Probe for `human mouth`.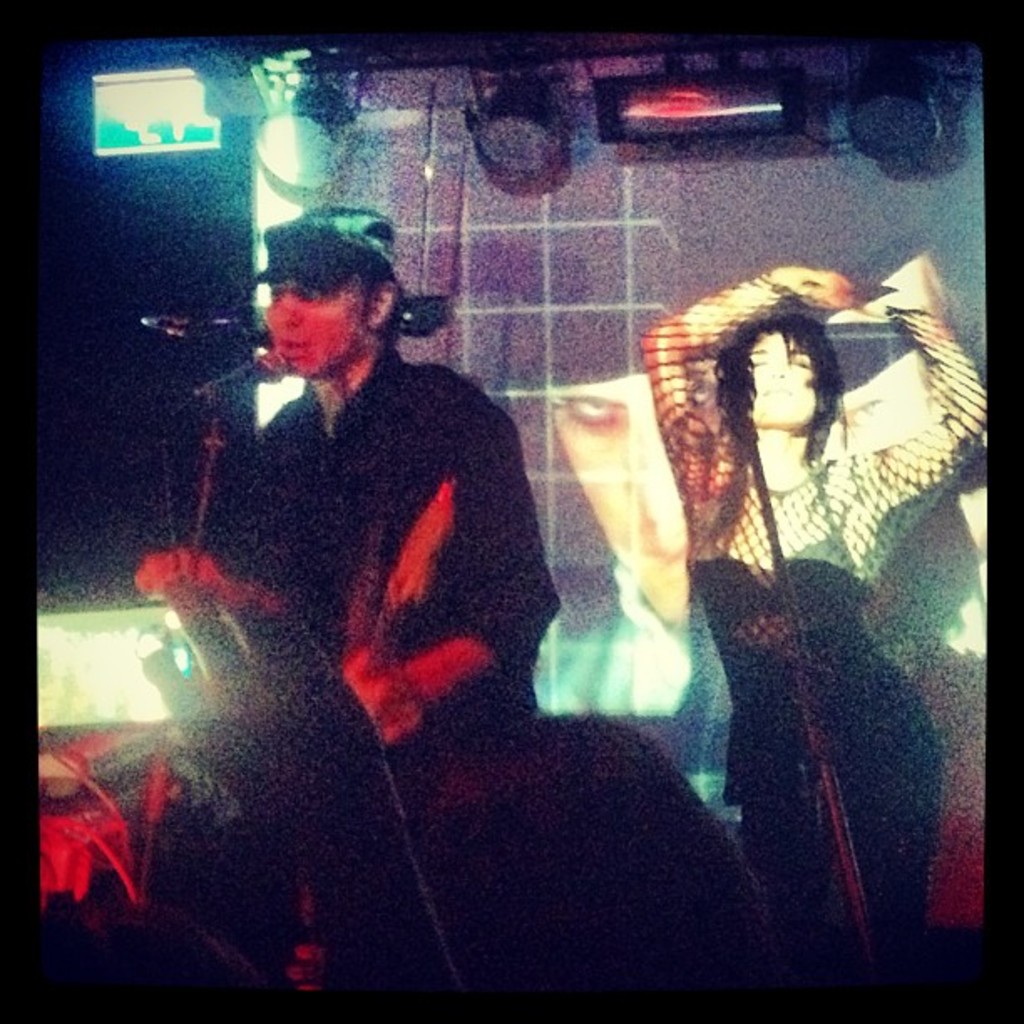
Probe result: (284,340,311,361).
